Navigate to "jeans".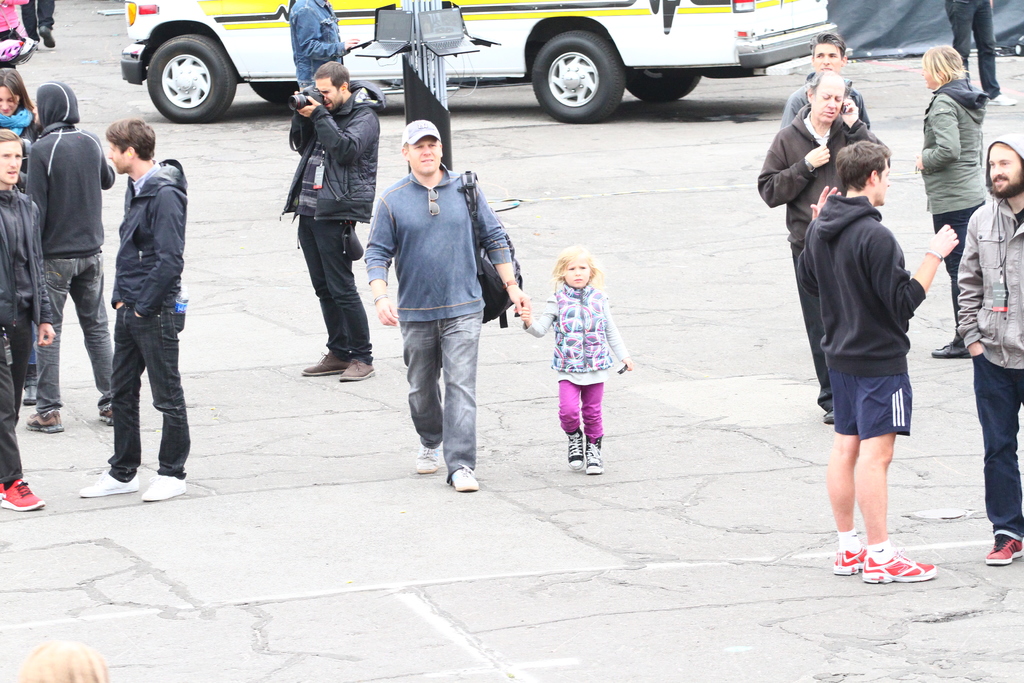
Navigation target: 24 0 58 34.
